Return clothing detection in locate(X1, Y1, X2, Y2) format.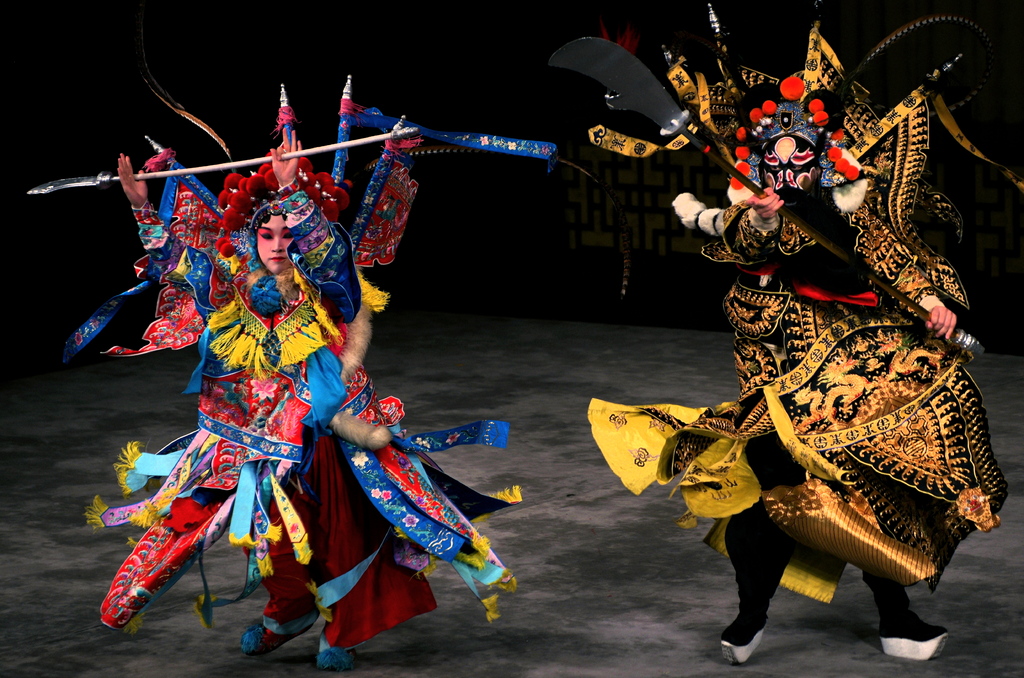
locate(61, 75, 527, 646).
